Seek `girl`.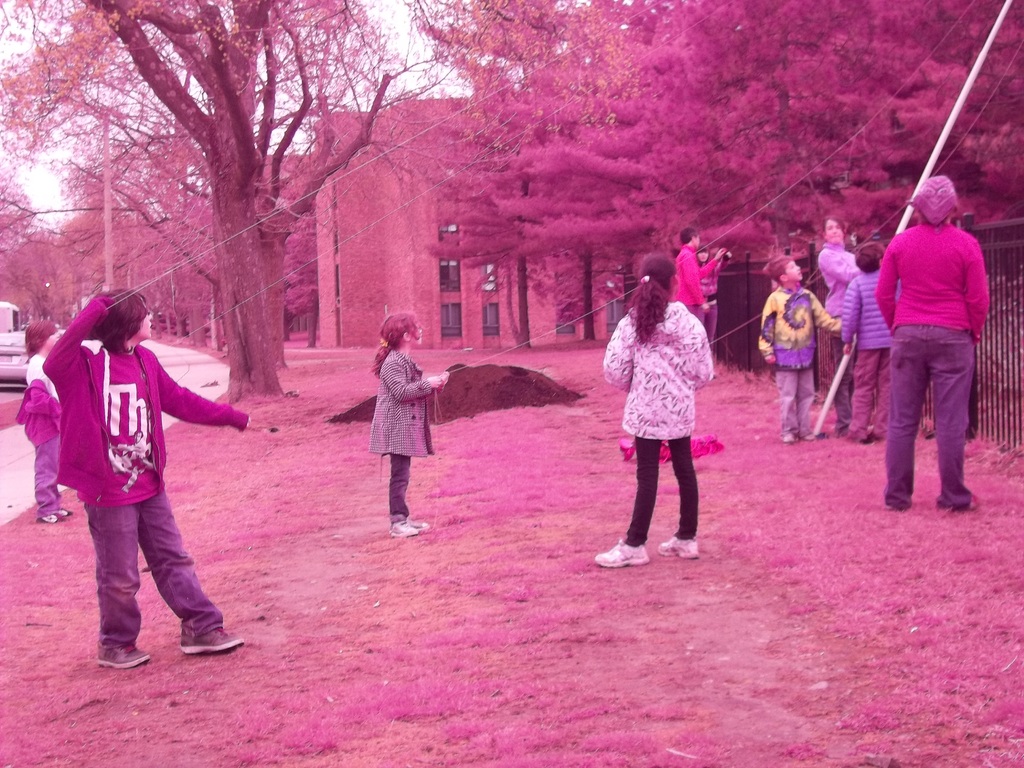
815:214:864:437.
